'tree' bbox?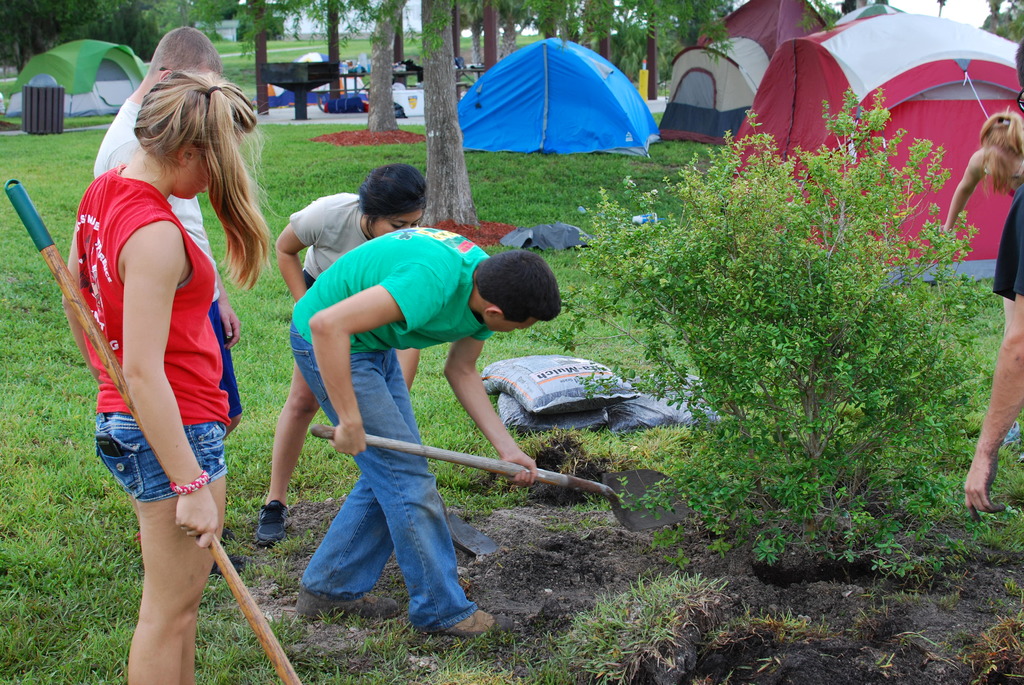
303/0/370/99
